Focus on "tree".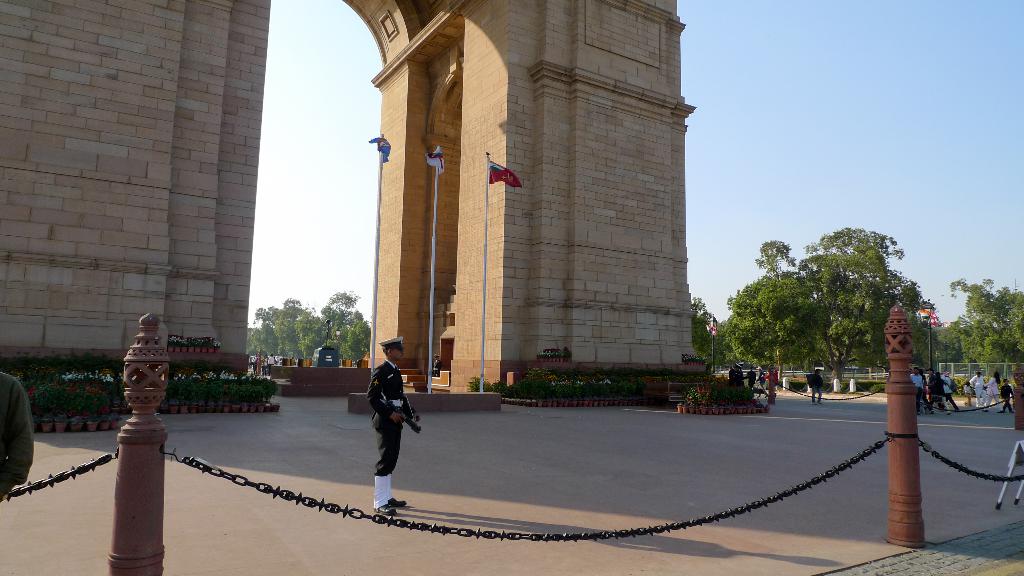
Focused at box(746, 218, 922, 371).
